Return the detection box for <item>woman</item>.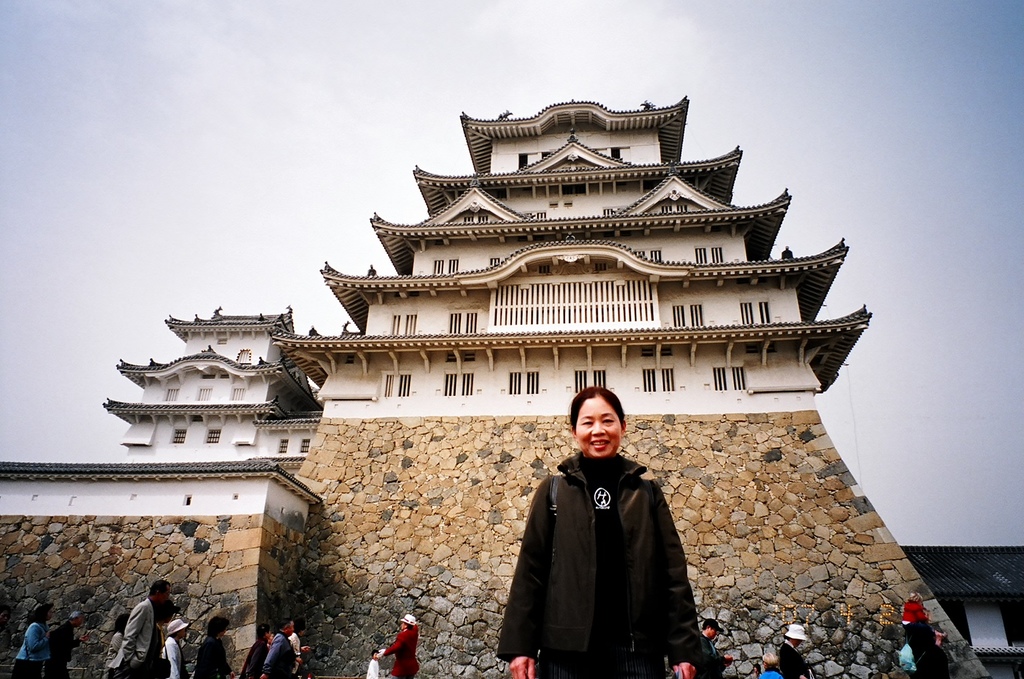
<box>103,613,129,676</box>.
